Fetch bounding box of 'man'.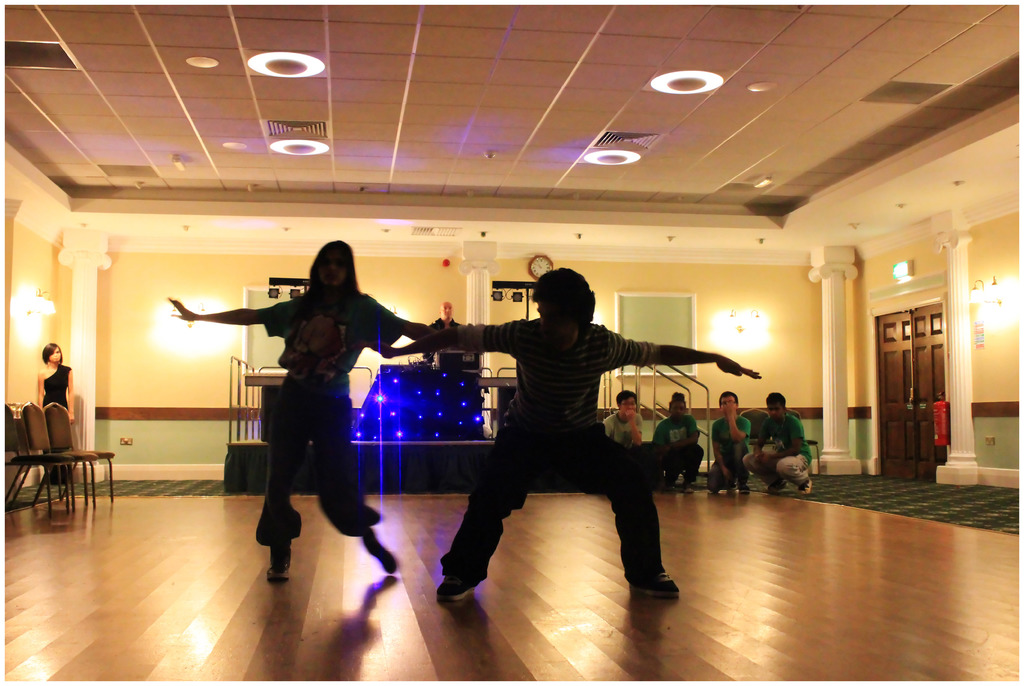
Bbox: detection(744, 392, 812, 496).
